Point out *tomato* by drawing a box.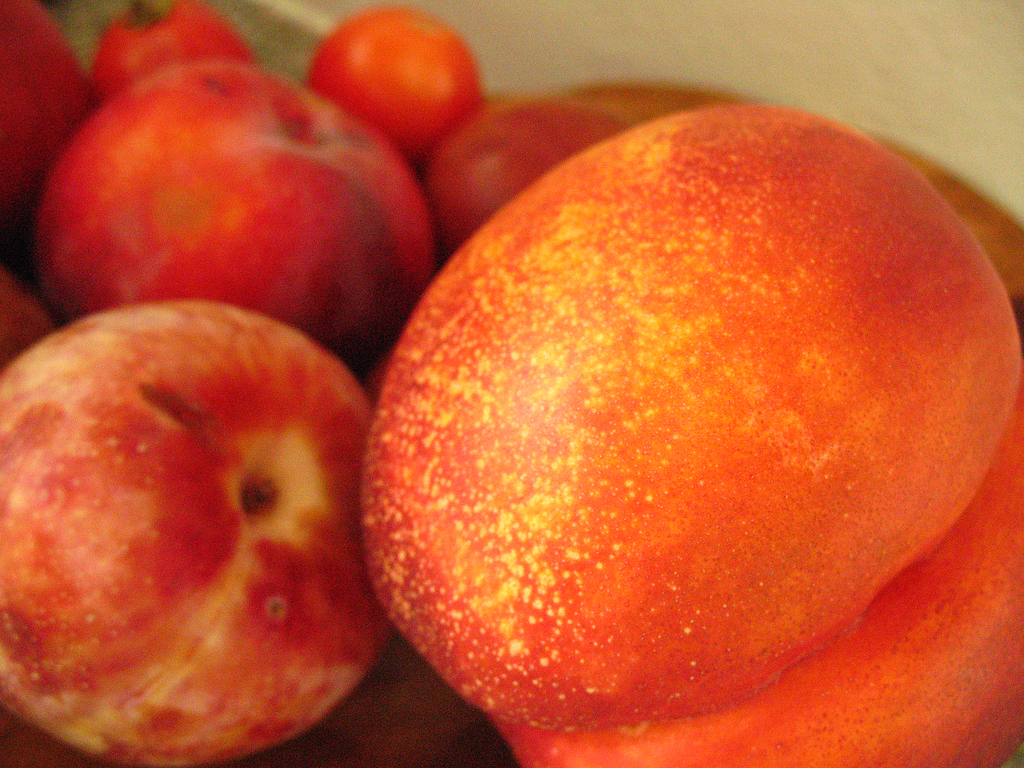
<box>305,0,483,156</box>.
